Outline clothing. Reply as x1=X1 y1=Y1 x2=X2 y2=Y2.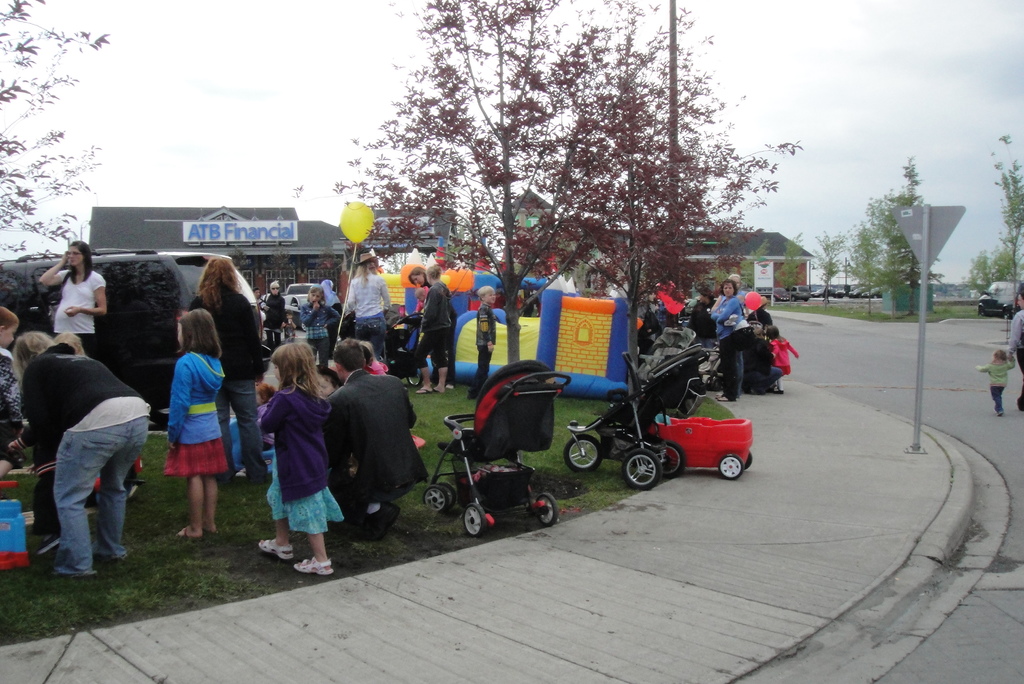
x1=307 y1=360 x2=410 y2=498.
